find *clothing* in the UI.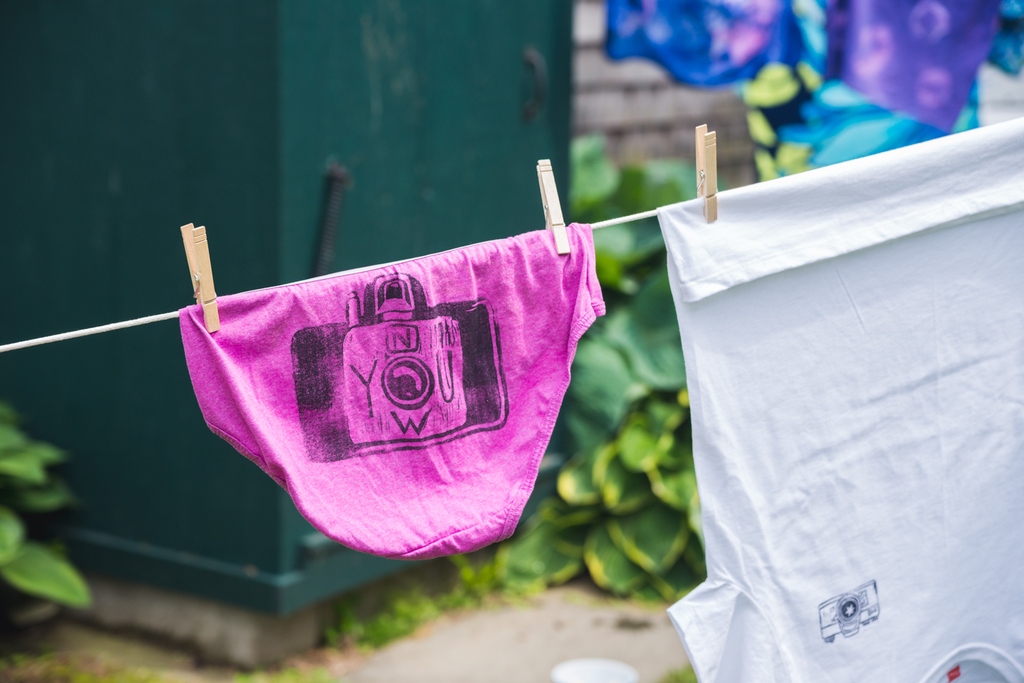
UI element at 667/112/1023/682.
